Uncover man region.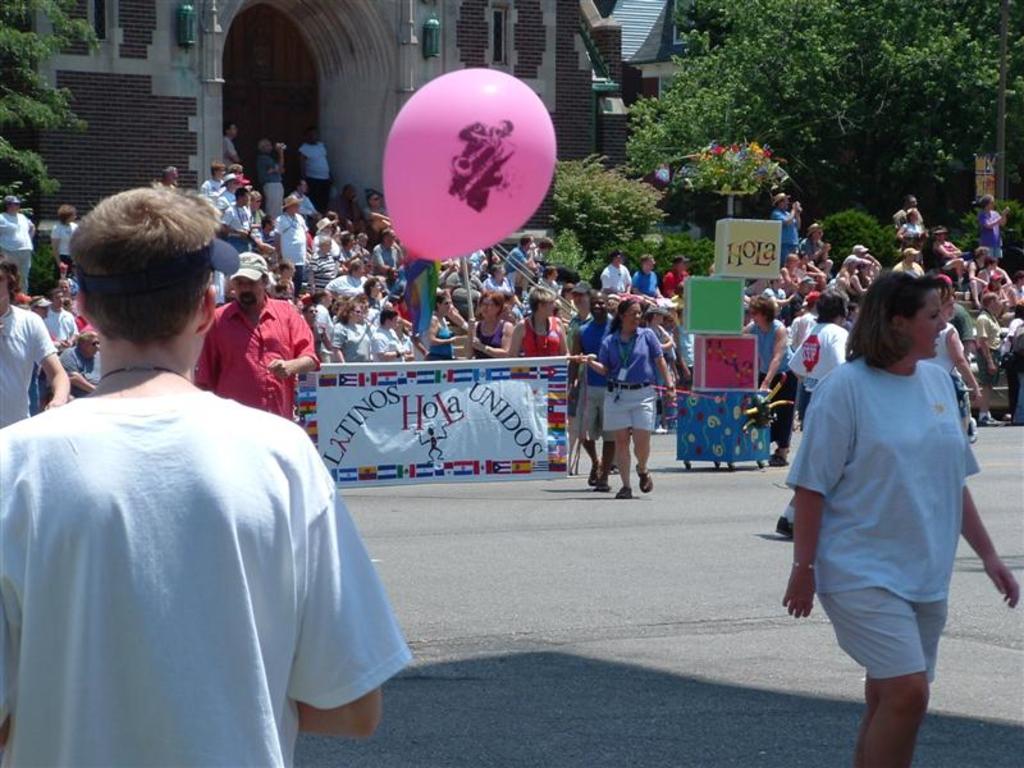
Uncovered: 47/326/105/403.
